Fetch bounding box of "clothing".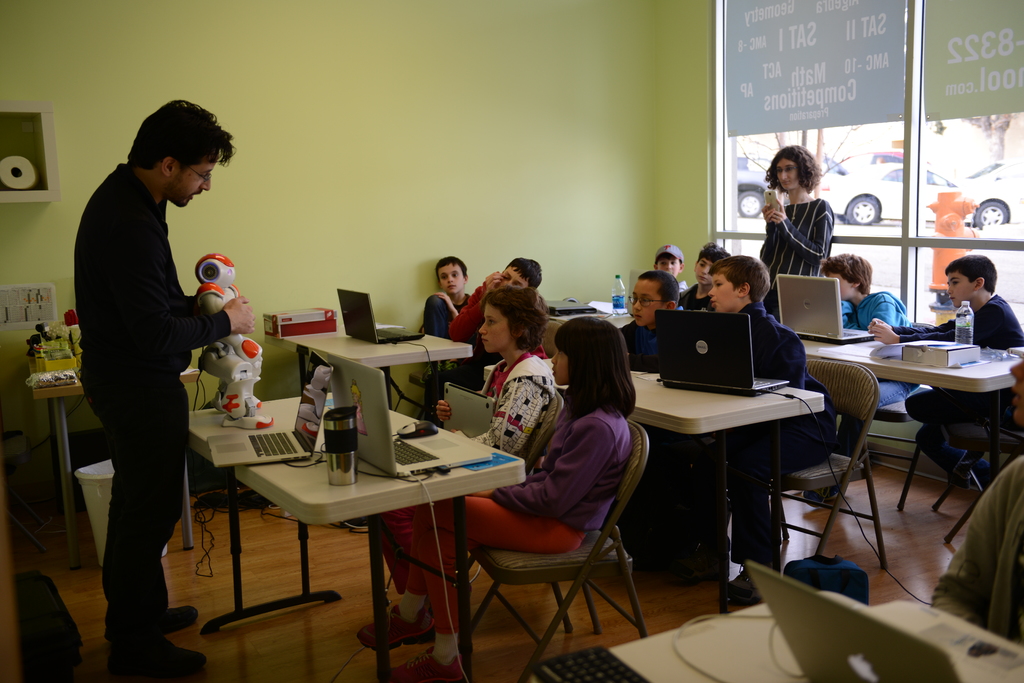
Bbox: 616, 315, 661, 367.
